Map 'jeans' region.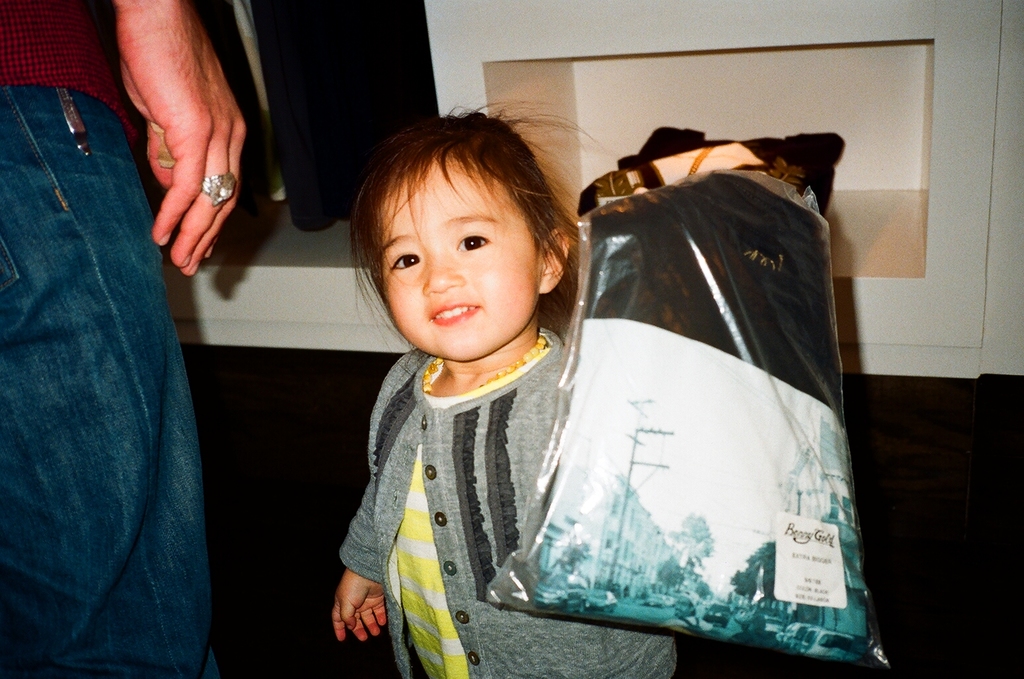
Mapped to 0/85/225/678.
